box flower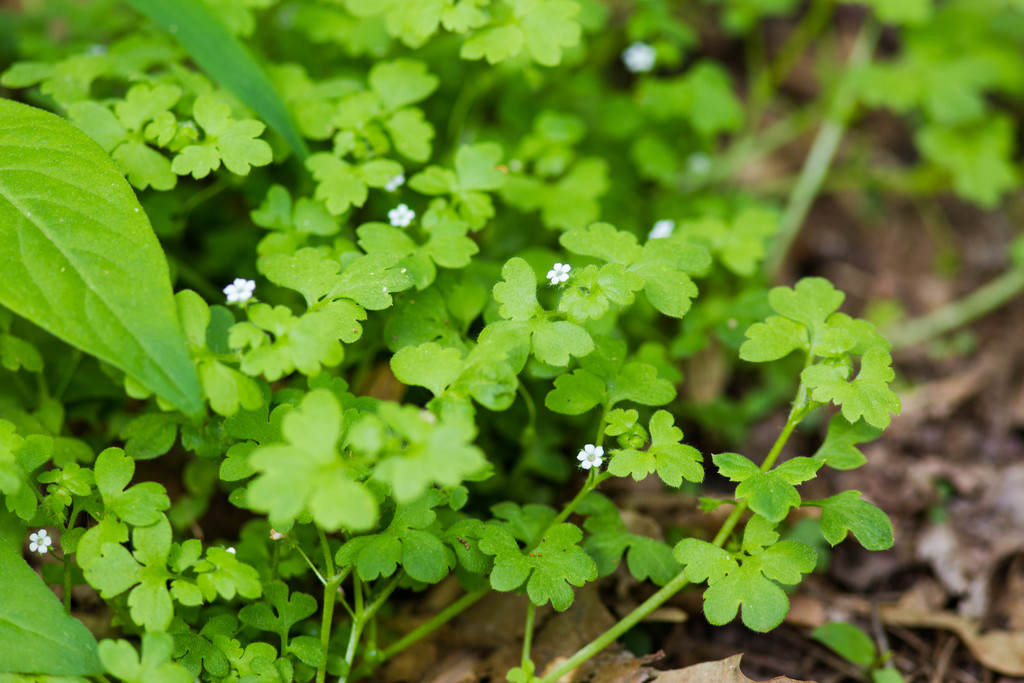
<box>29,526,50,552</box>
